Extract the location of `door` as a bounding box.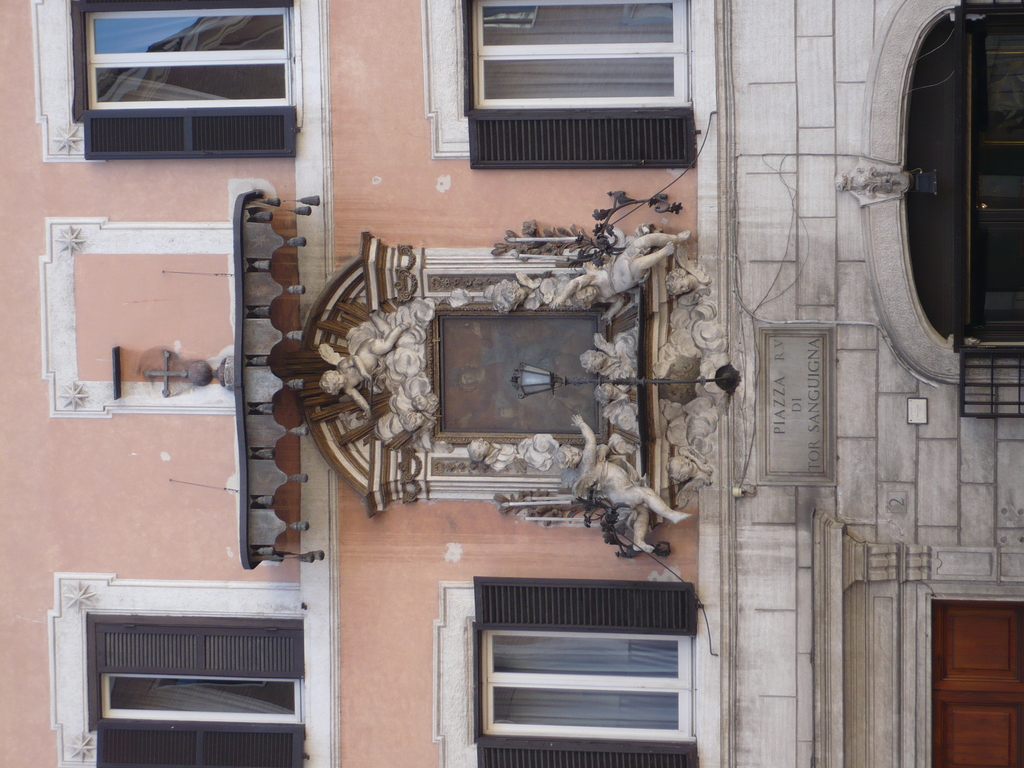
region(964, 19, 1023, 336).
